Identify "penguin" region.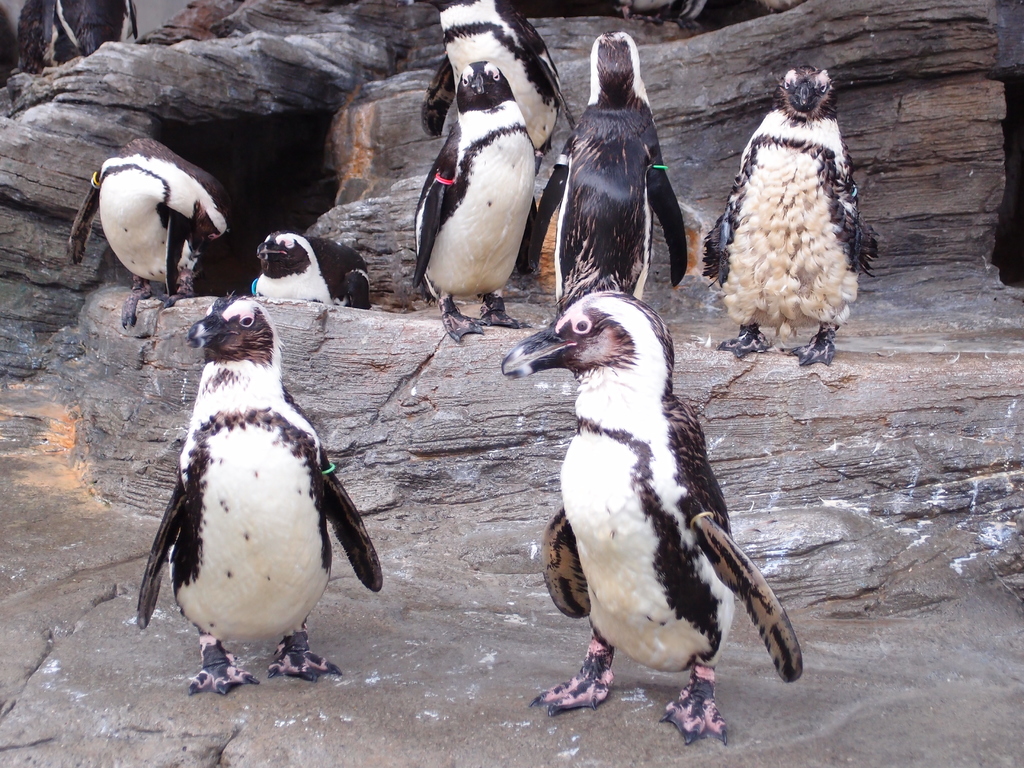
Region: x1=420 y1=0 x2=573 y2=171.
